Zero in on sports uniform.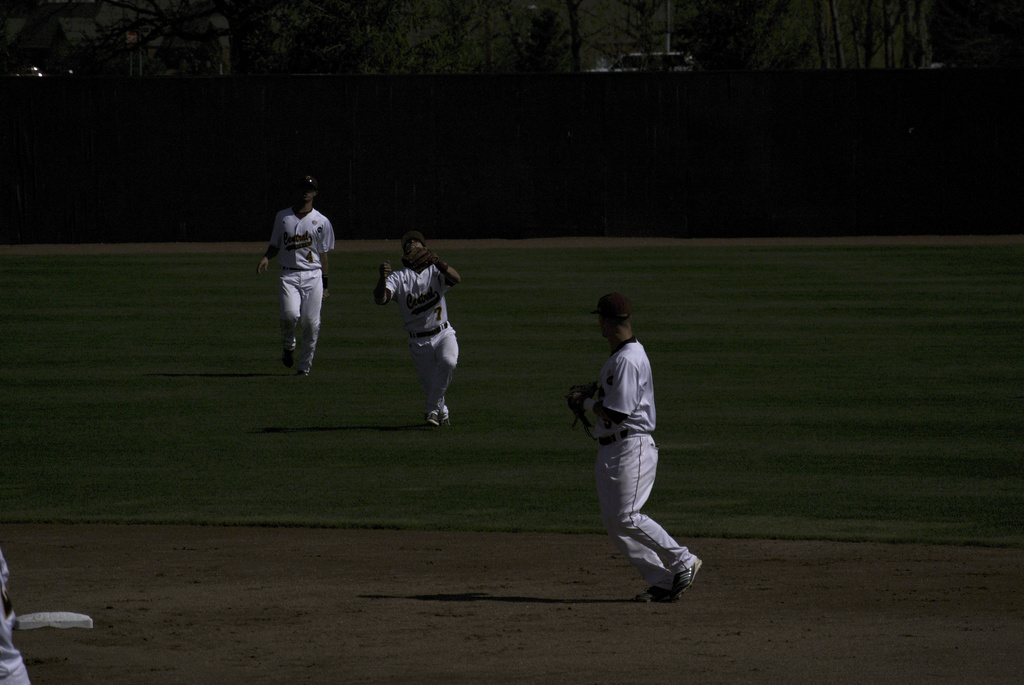
Zeroed in: <box>390,233,465,428</box>.
